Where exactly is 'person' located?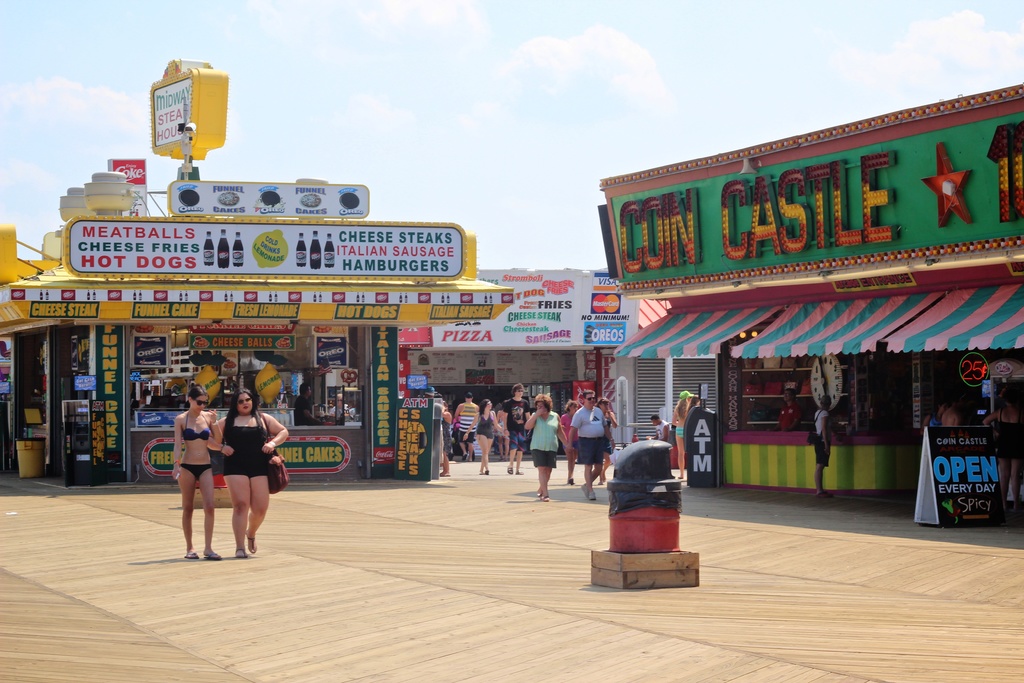
Its bounding box is x1=918 y1=400 x2=946 y2=431.
